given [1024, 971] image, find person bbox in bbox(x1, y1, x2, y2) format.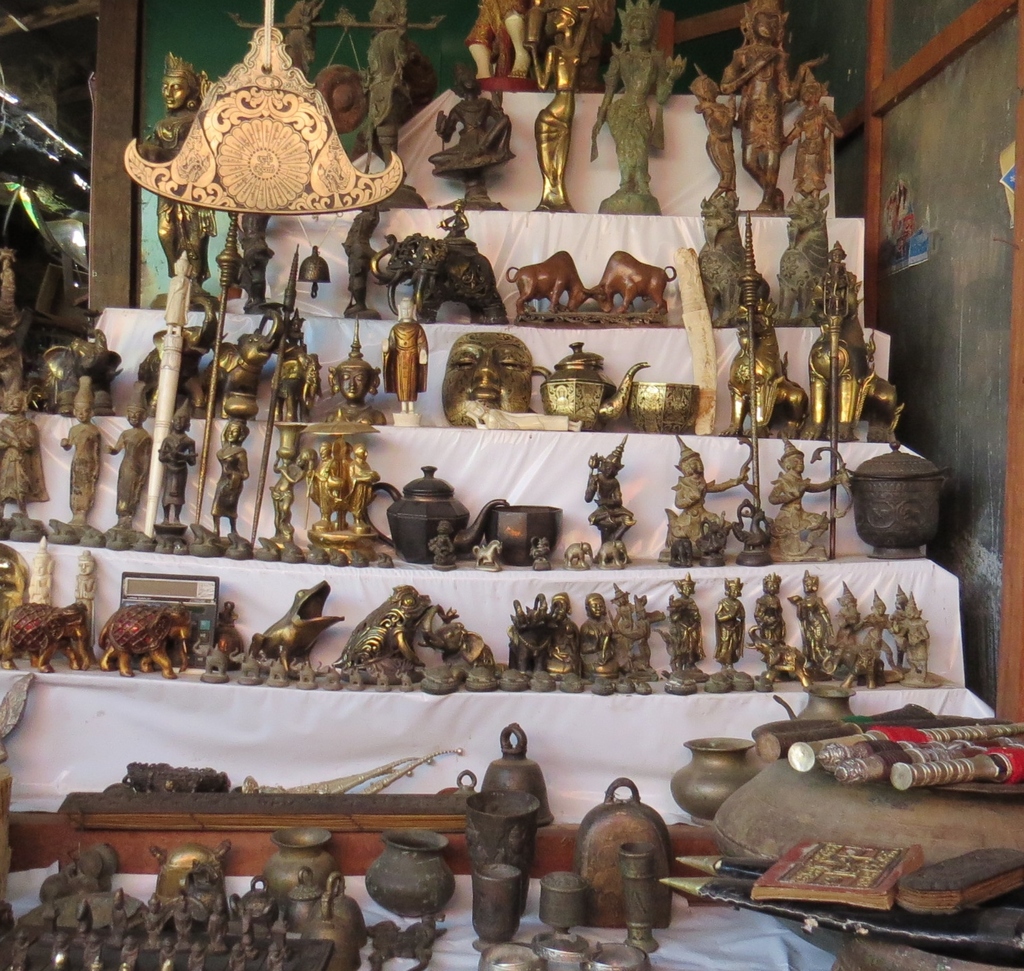
bbox(262, 939, 291, 970).
